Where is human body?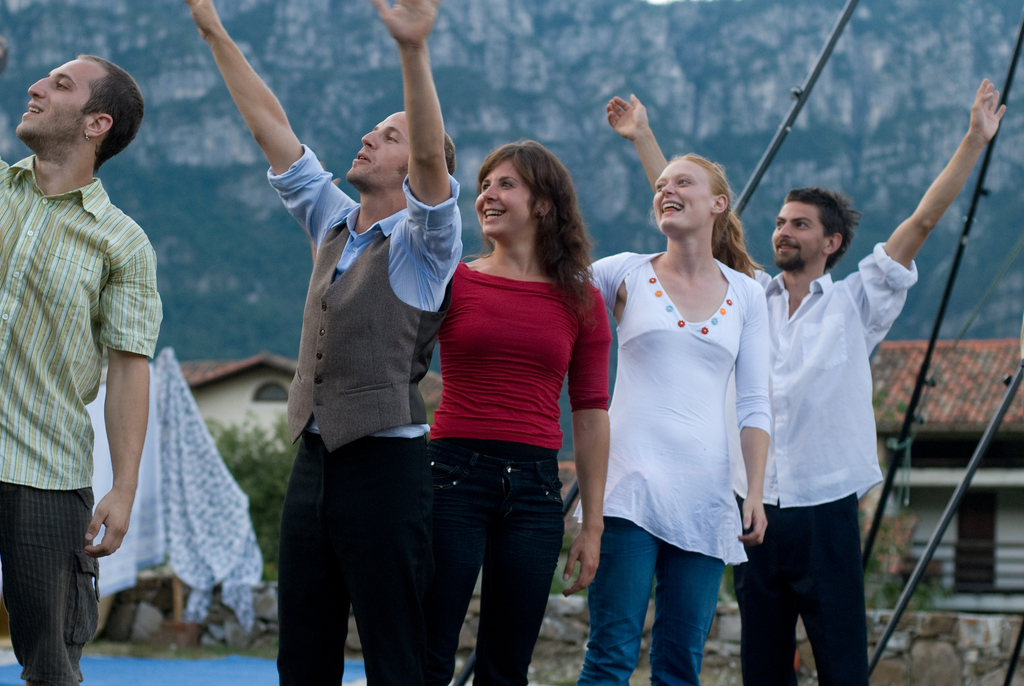
region(180, 0, 470, 685).
